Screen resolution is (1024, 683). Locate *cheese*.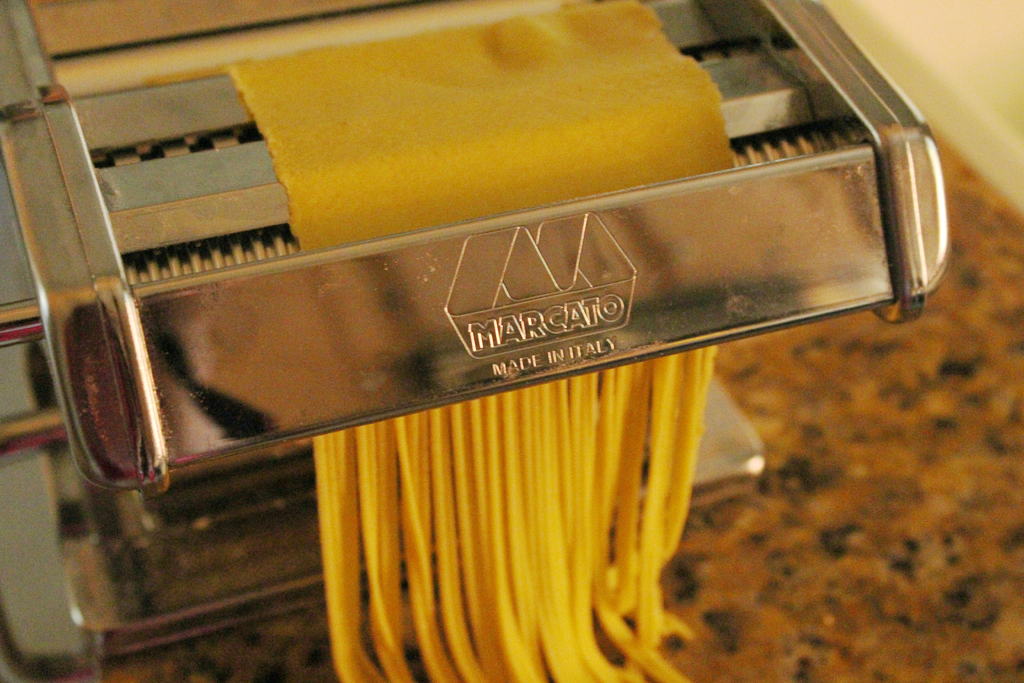
[223,0,733,682].
